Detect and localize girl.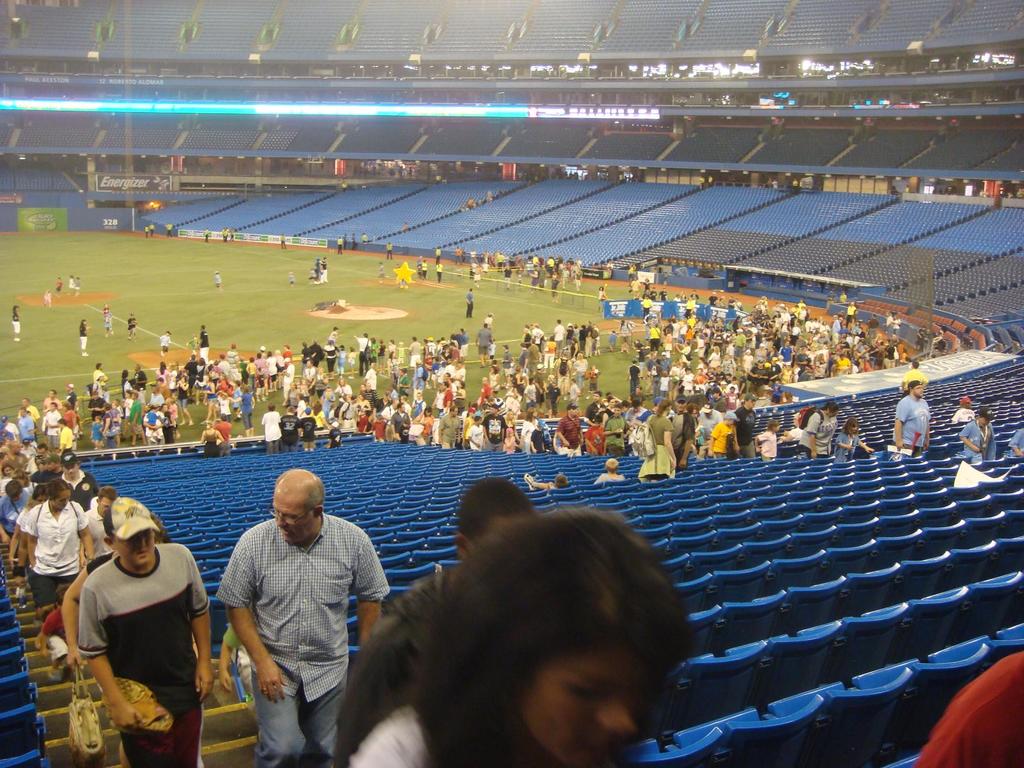
Localized at BBox(175, 378, 191, 428).
